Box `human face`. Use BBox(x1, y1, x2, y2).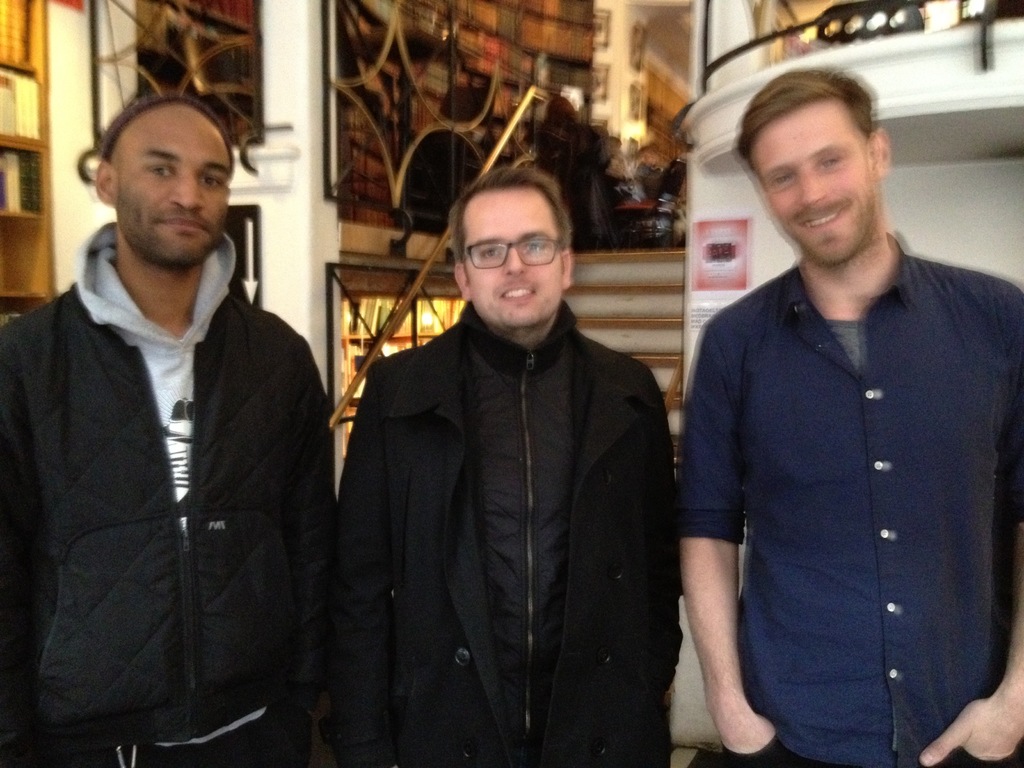
BBox(113, 98, 241, 268).
